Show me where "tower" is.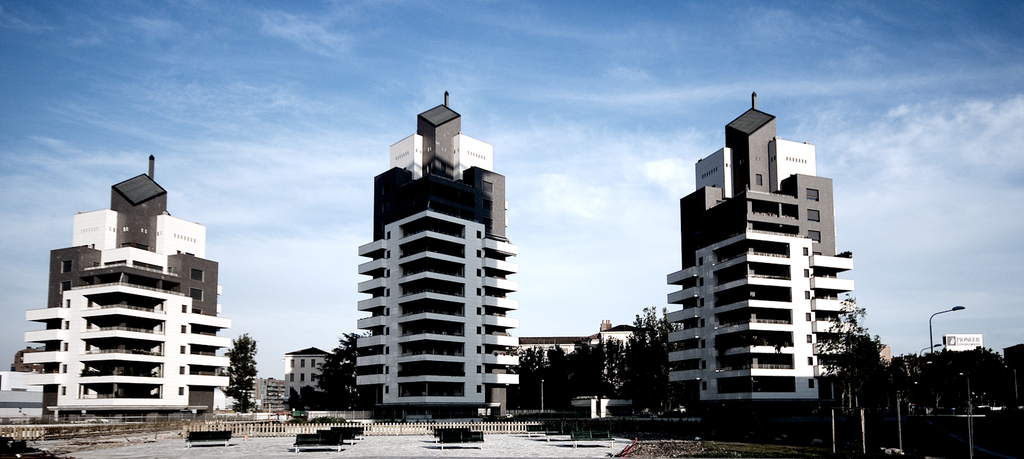
"tower" is at x1=666, y1=92, x2=862, y2=427.
